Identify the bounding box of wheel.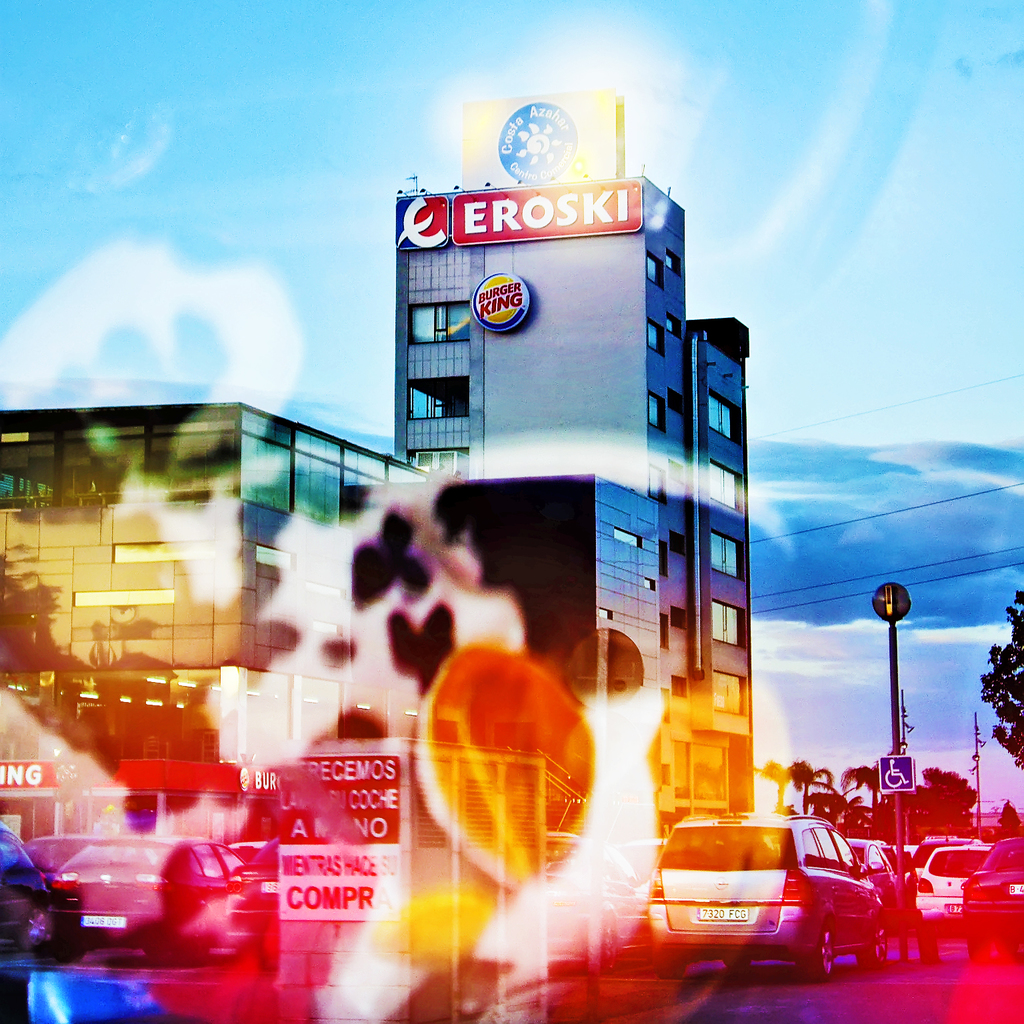
855:916:883:965.
